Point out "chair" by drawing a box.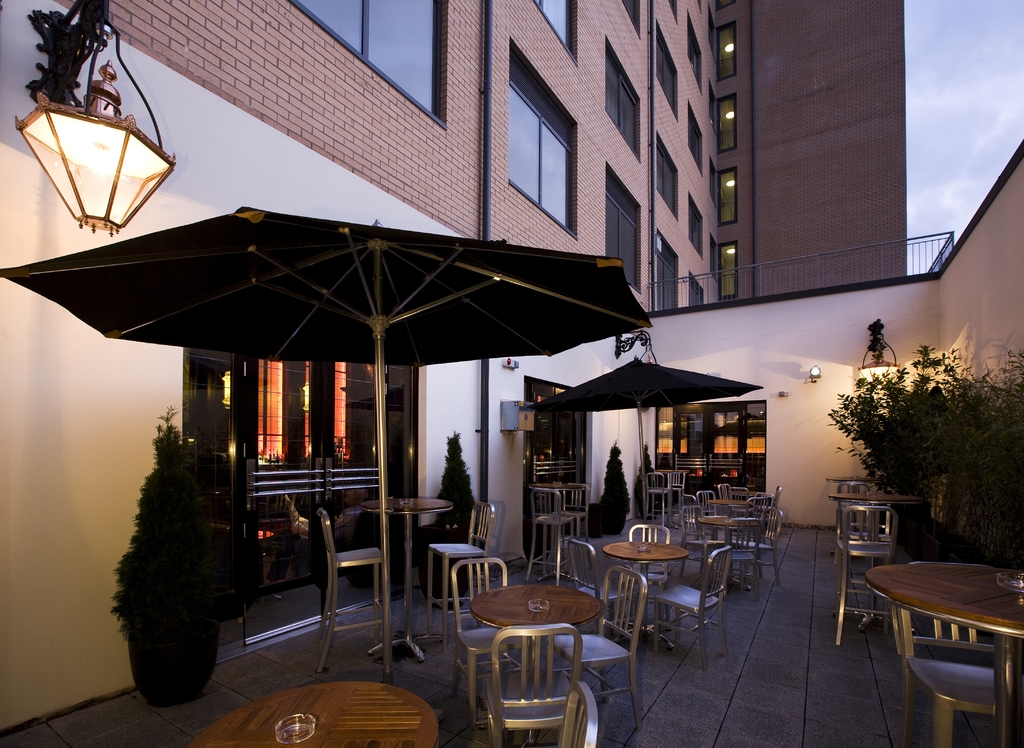
<bbox>449, 556, 514, 674</bbox>.
